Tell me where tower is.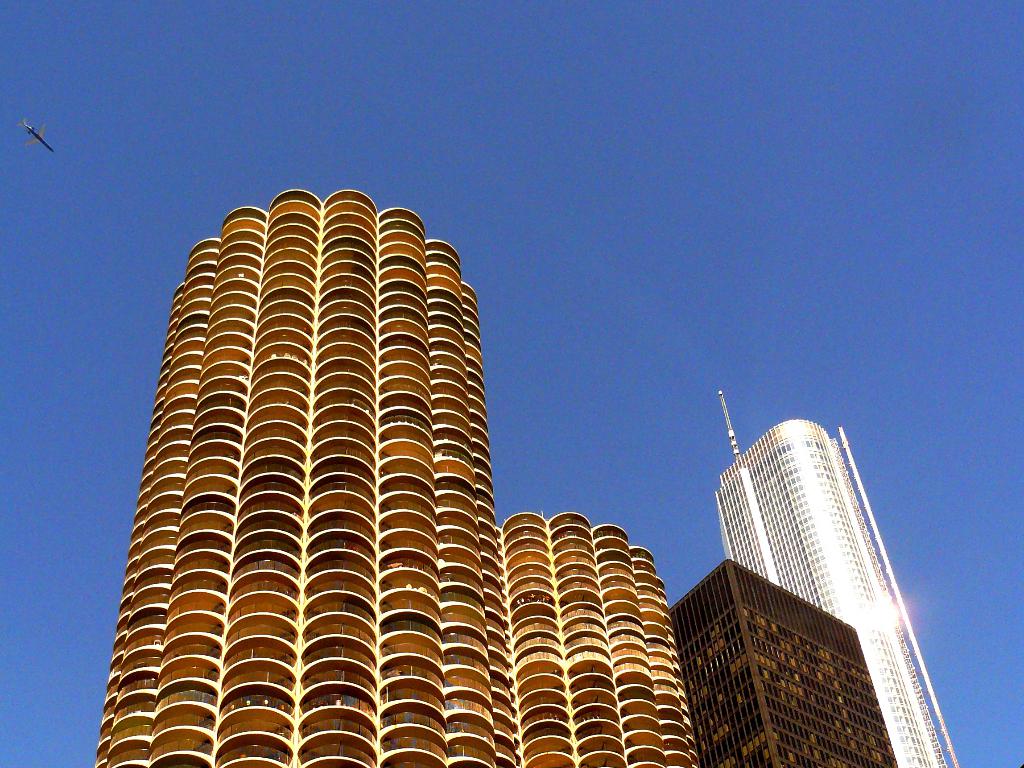
tower is at <bbox>92, 194, 570, 712</bbox>.
